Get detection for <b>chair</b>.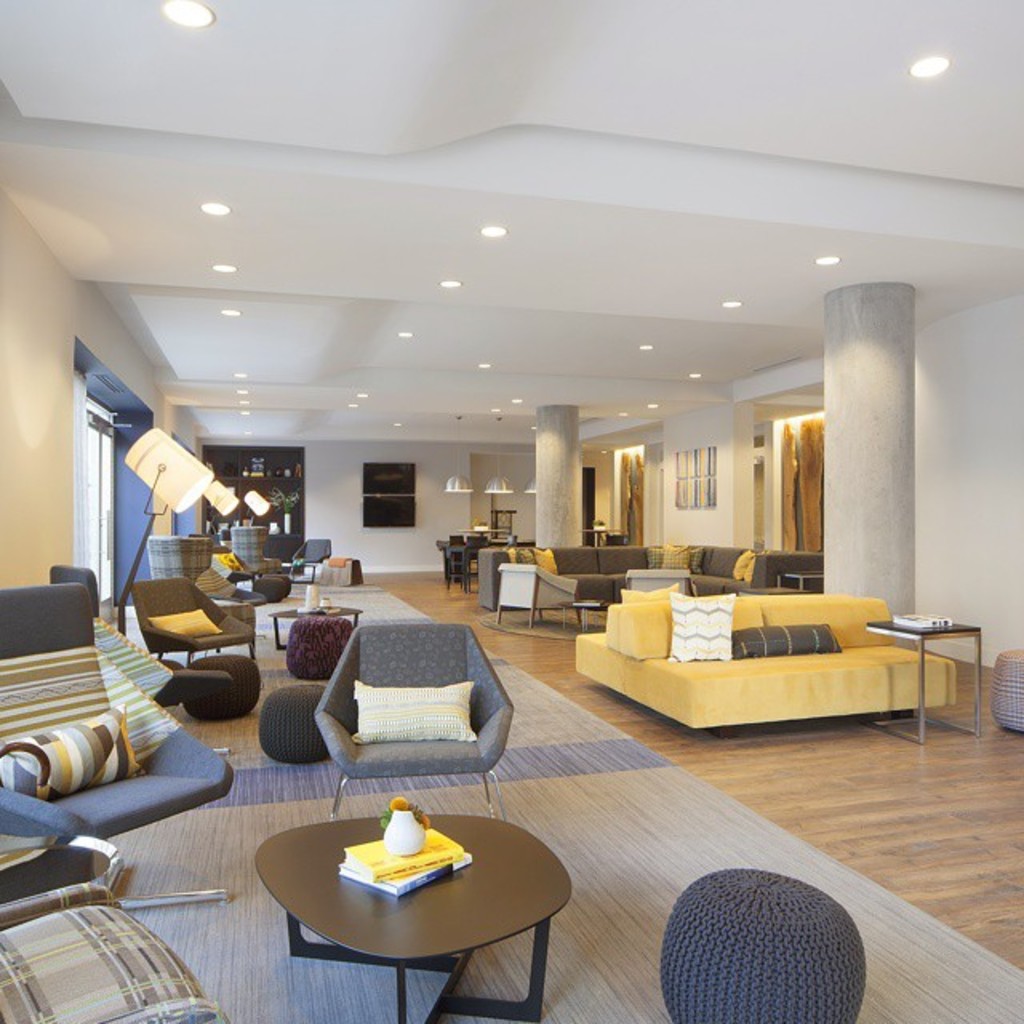
Detection: pyautogui.locateOnScreen(3, 600, 218, 891).
